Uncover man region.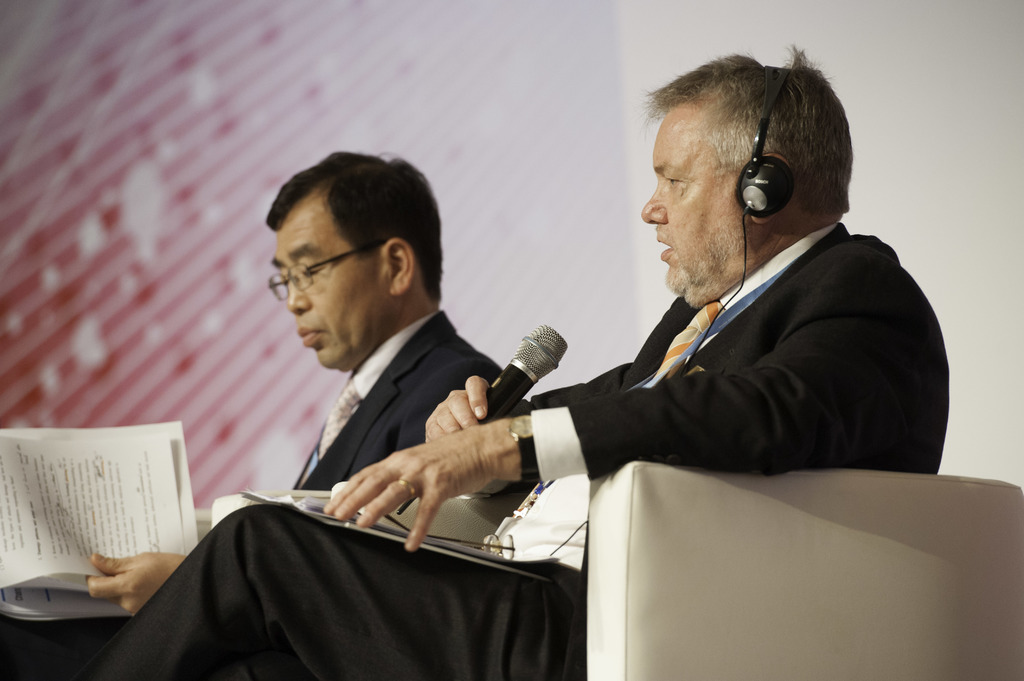
Uncovered: {"x1": 76, "y1": 49, "x2": 947, "y2": 680}.
